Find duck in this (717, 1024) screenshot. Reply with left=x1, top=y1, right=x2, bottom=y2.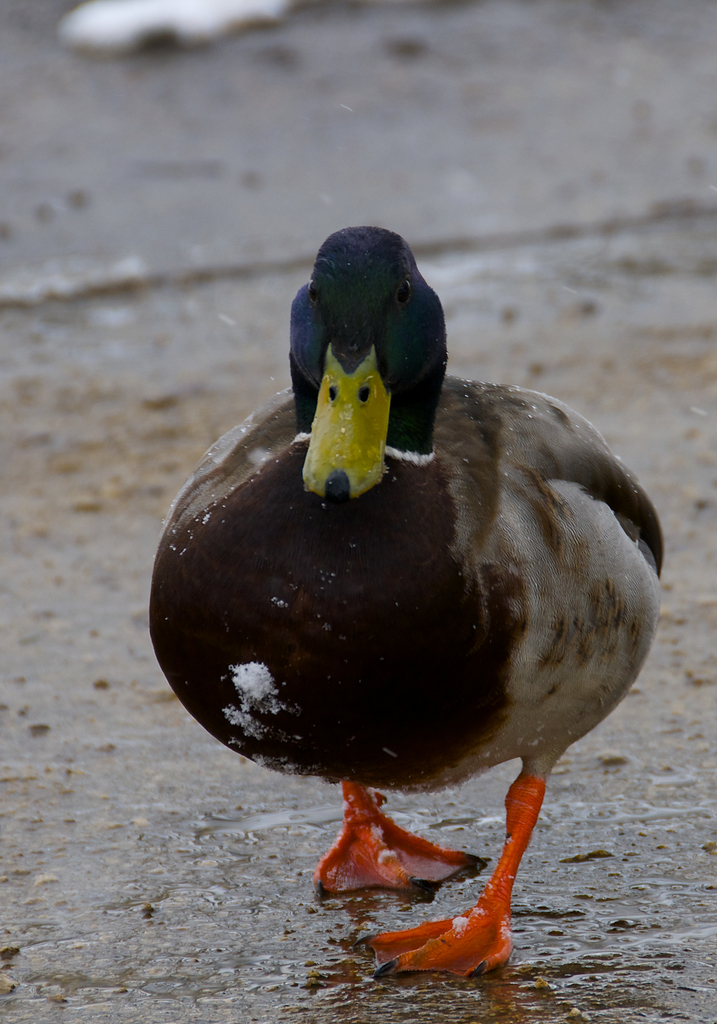
left=139, top=238, right=679, bottom=980.
